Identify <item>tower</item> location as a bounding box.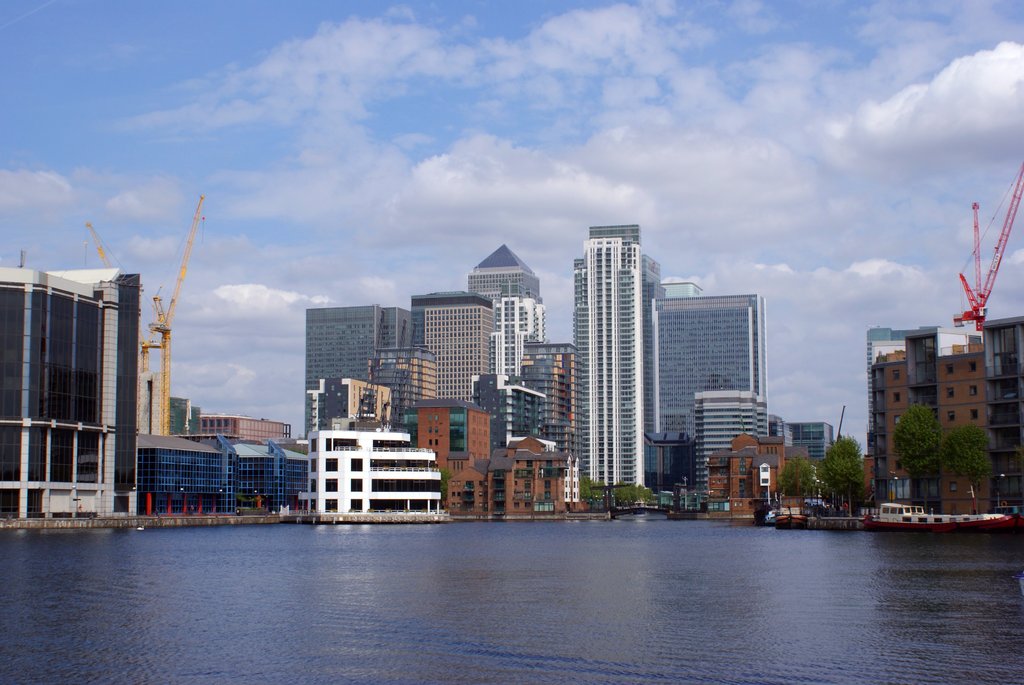
{"x1": 364, "y1": 346, "x2": 438, "y2": 430}.
